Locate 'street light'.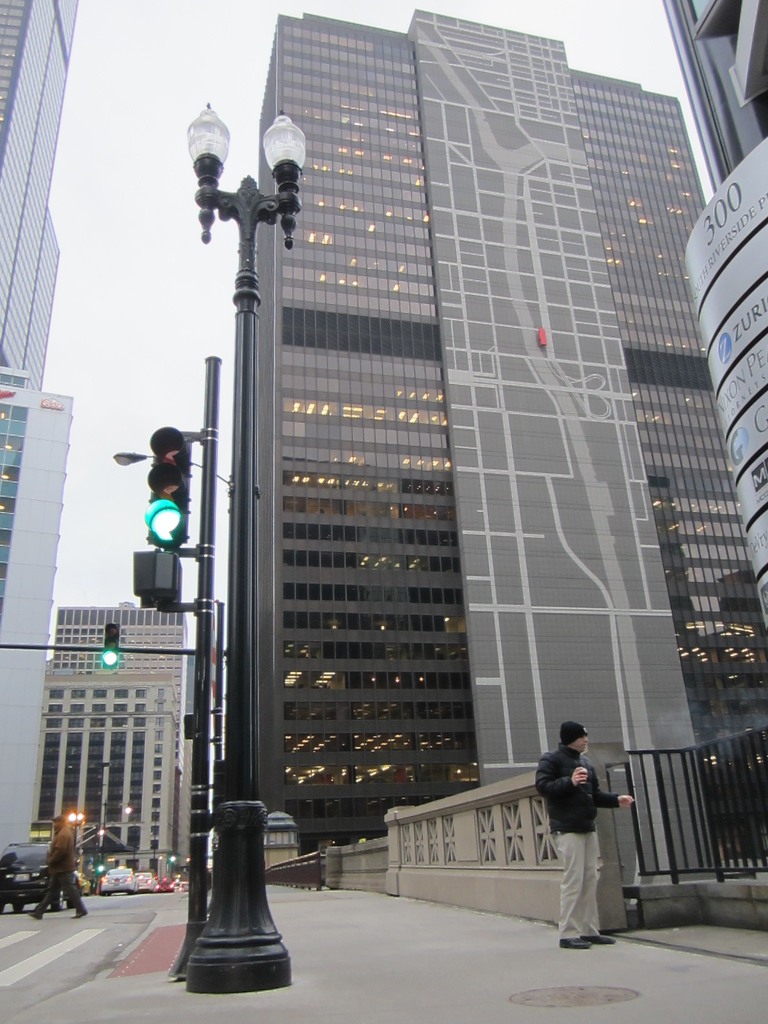
Bounding box: bbox=(177, 97, 307, 984).
